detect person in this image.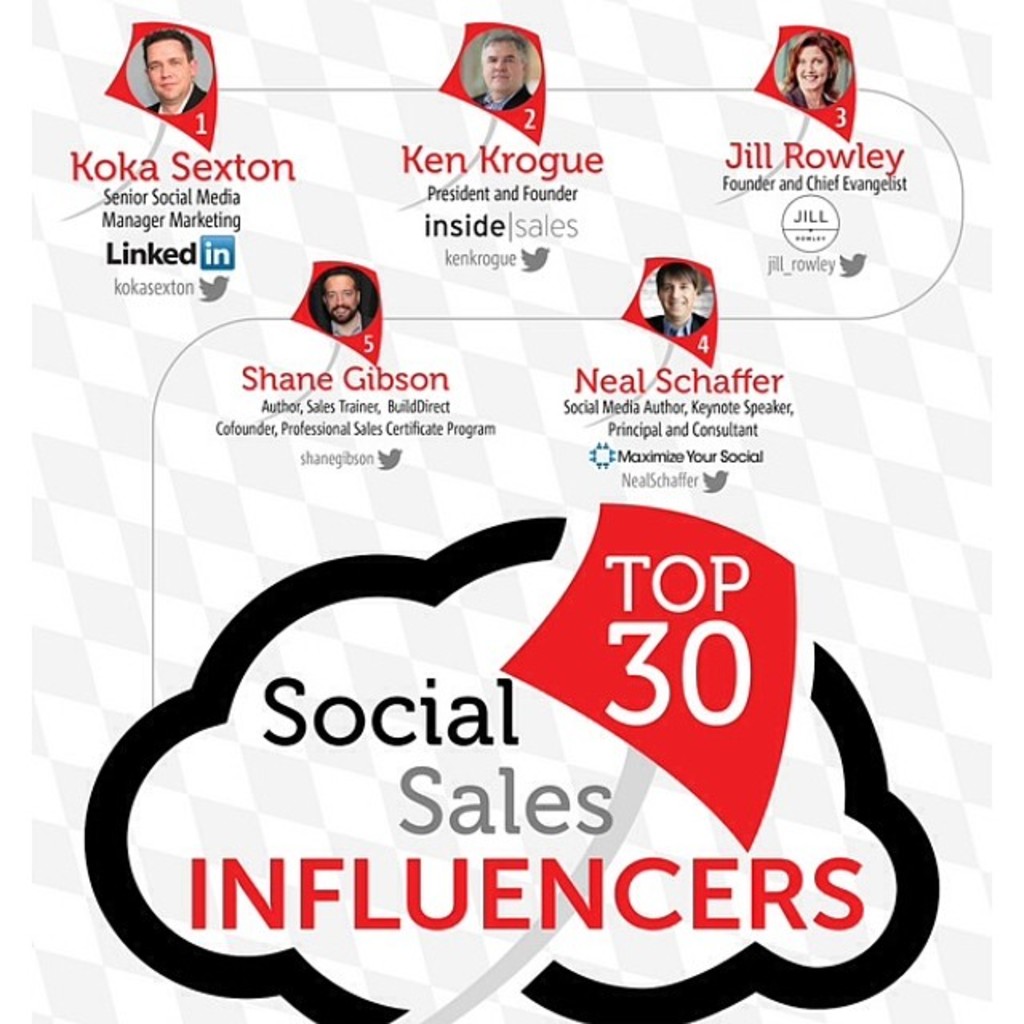
Detection: (x1=139, y1=27, x2=208, y2=115).
